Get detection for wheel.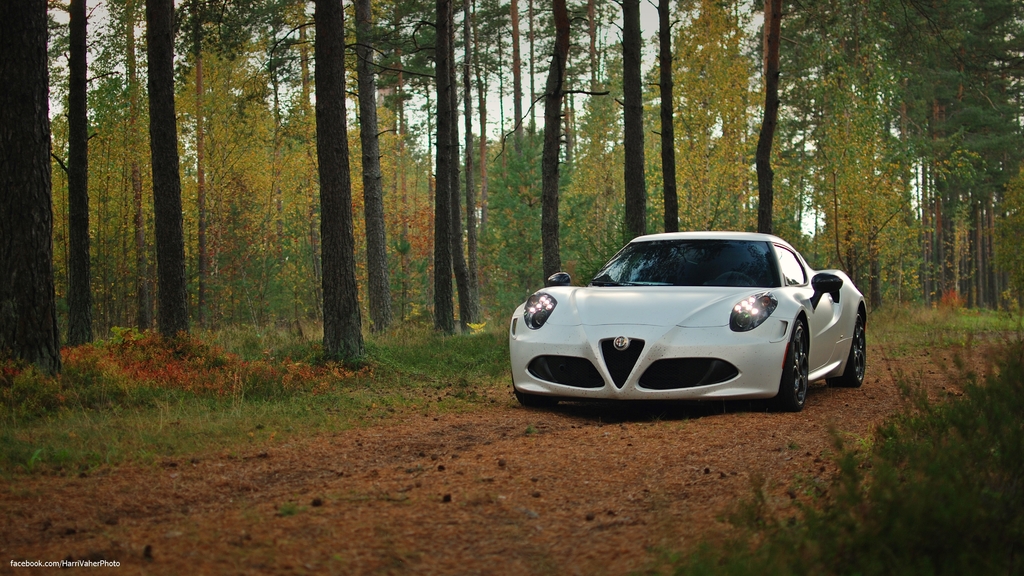
Detection: [x1=824, y1=307, x2=868, y2=389].
